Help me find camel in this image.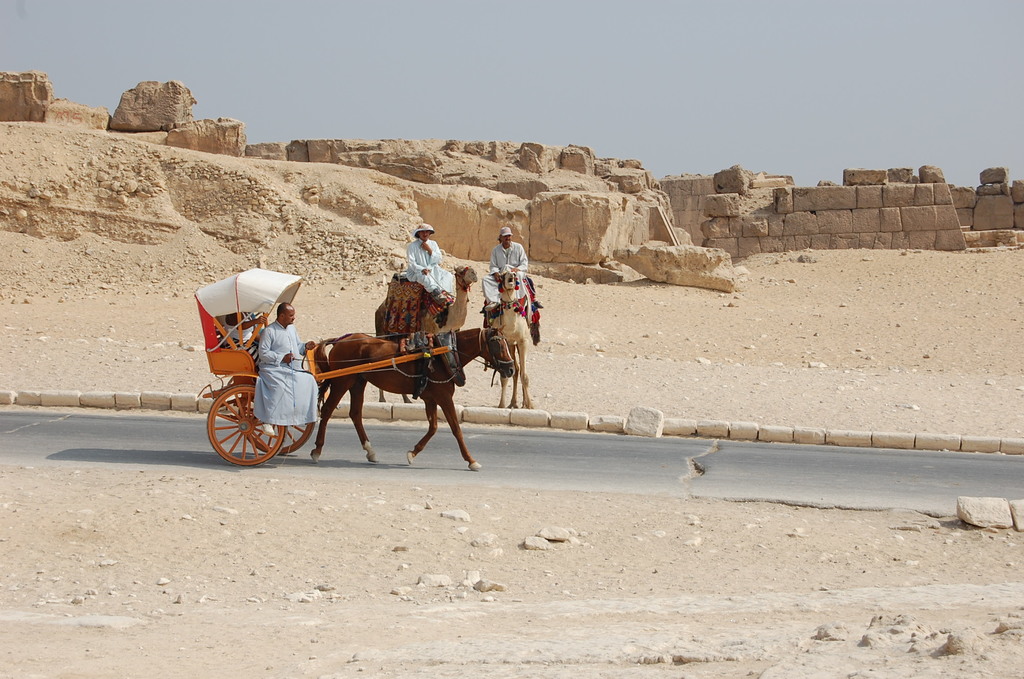
Found it: bbox=[372, 265, 484, 407].
